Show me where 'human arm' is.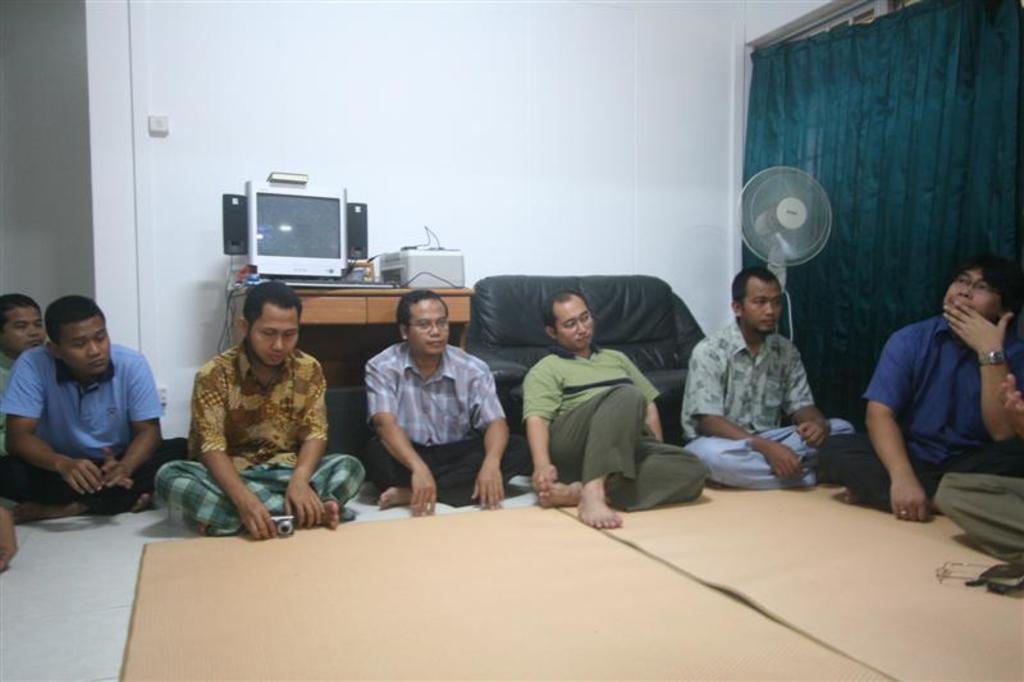
'human arm' is at <bbox>282, 361, 338, 531</bbox>.
